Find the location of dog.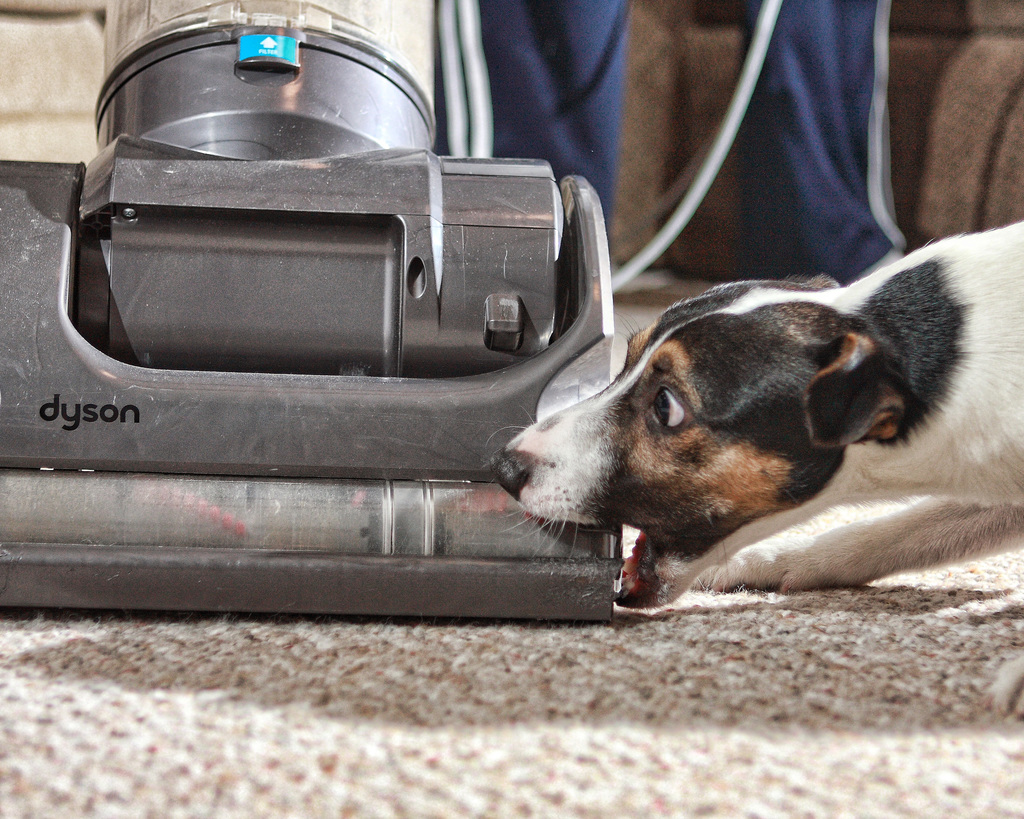
Location: rect(486, 223, 1023, 719).
